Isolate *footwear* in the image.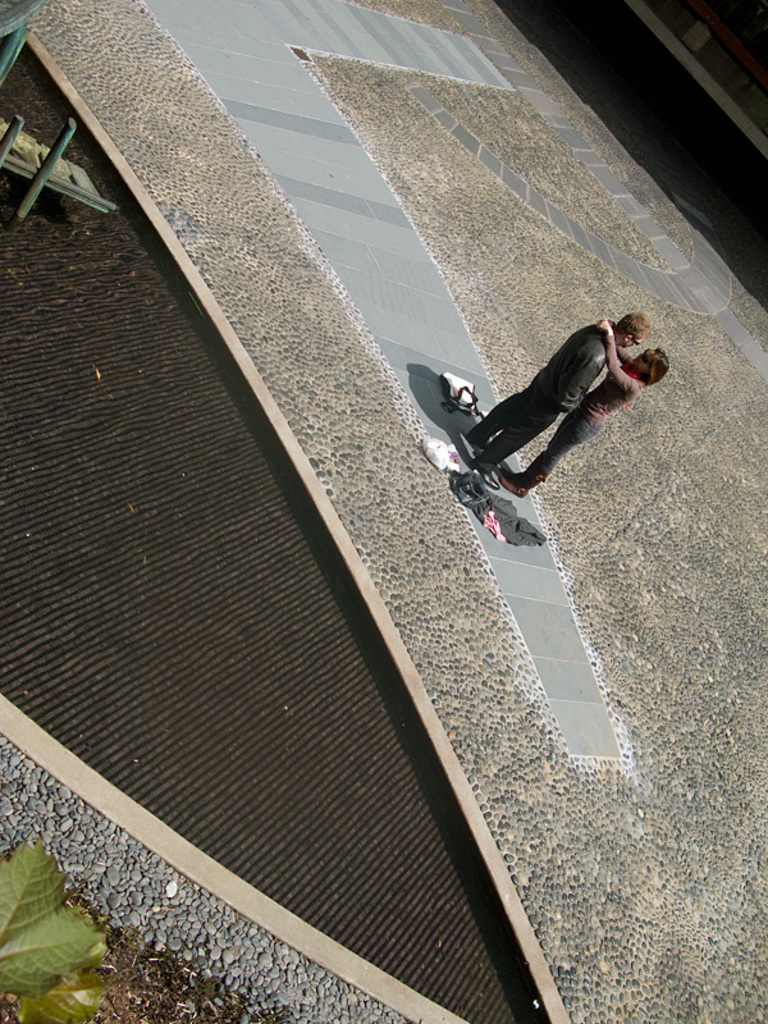
Isolated region: 463,422,489,444.
